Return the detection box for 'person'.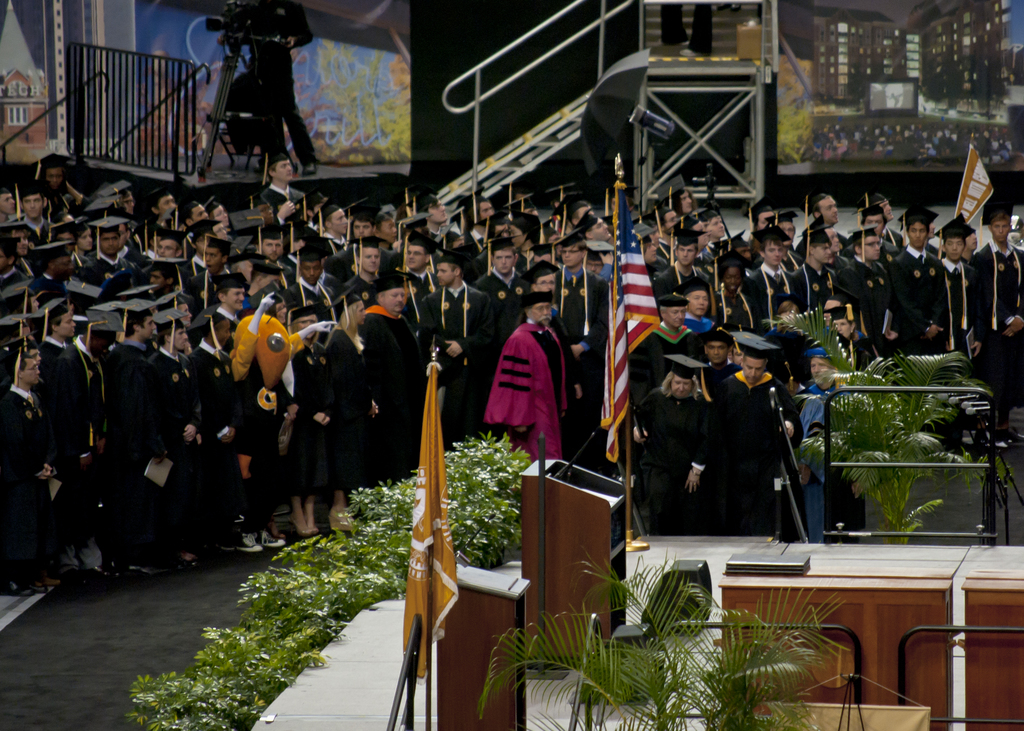
box=[230, 352, 296, 558].
